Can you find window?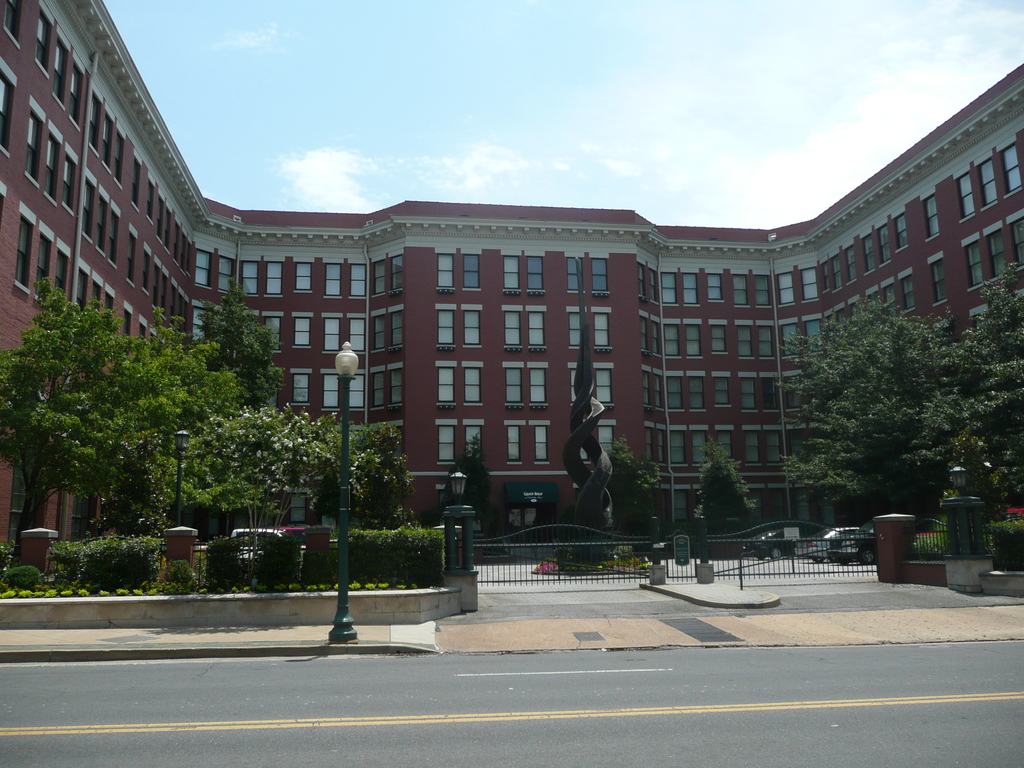
Yes, bounding box: (x1=780, y1=317, x2=797, y2=355).
